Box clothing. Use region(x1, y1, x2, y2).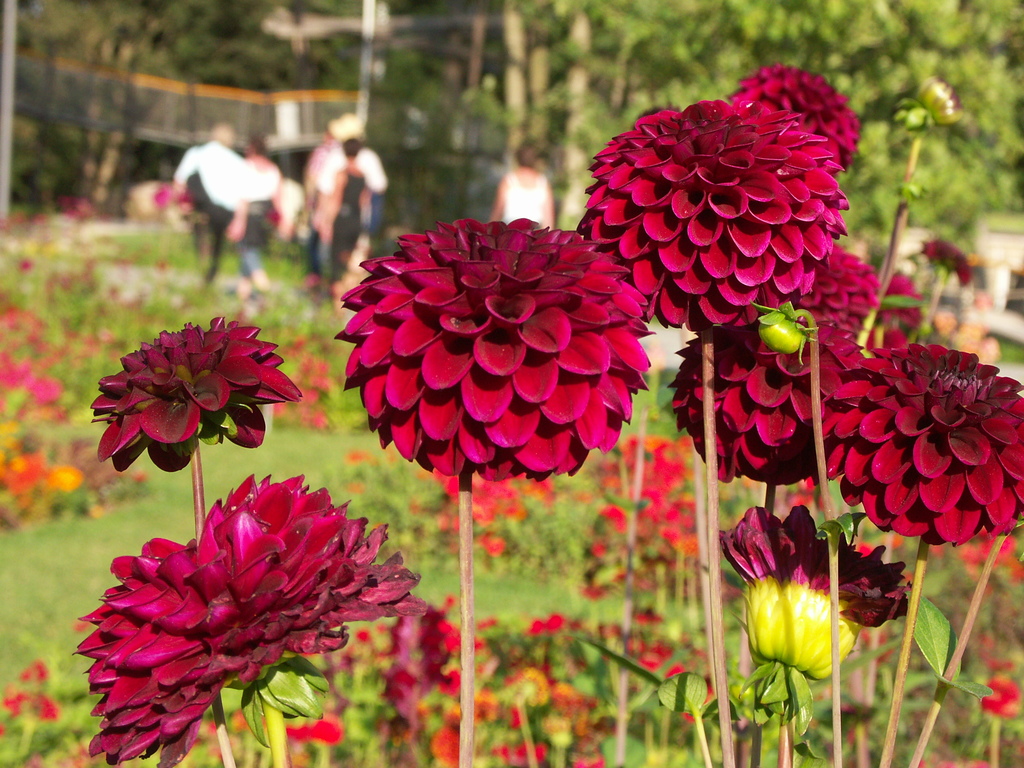
region(173, 138, 255, 287).
